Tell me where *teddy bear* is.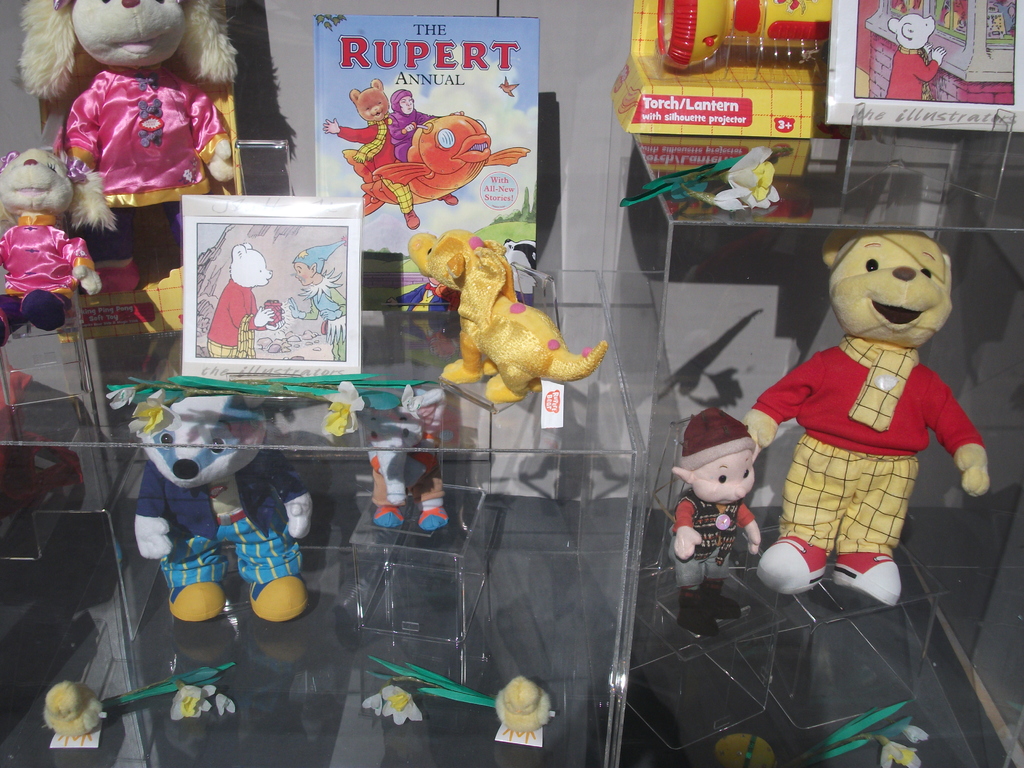
*teddy bear* is at box=[136, 395, 308, 620].
